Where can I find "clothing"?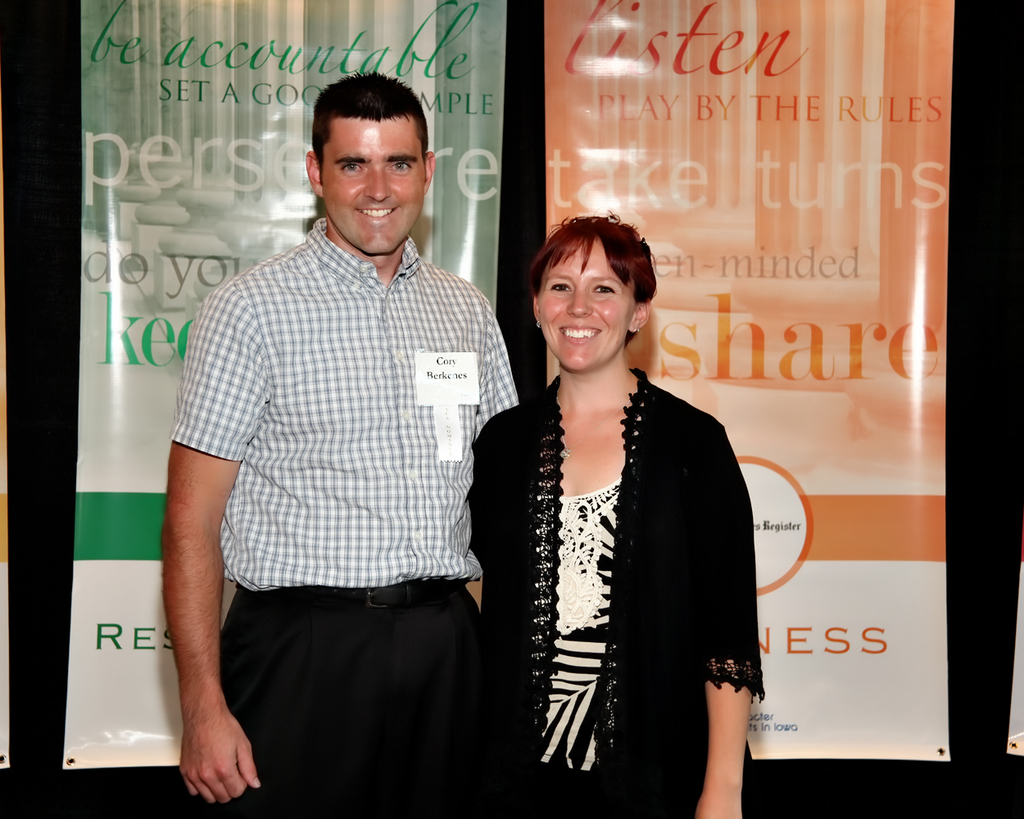
You can find it at select_region(227, 581, 478, 818).
